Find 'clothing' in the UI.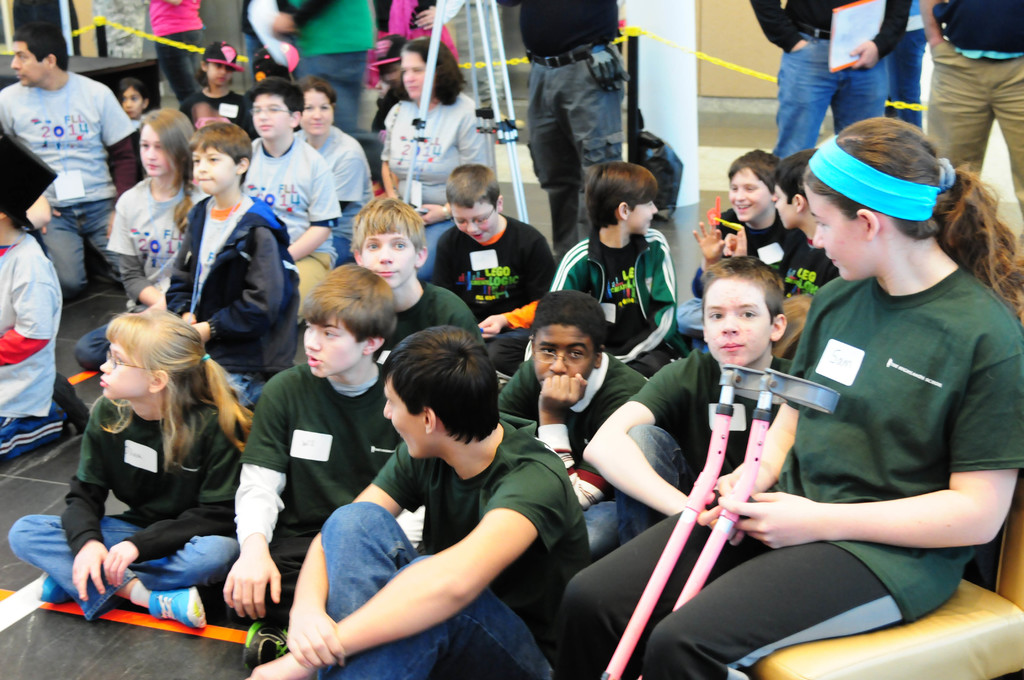
UI element at detection(584, 355, 790, 554).
